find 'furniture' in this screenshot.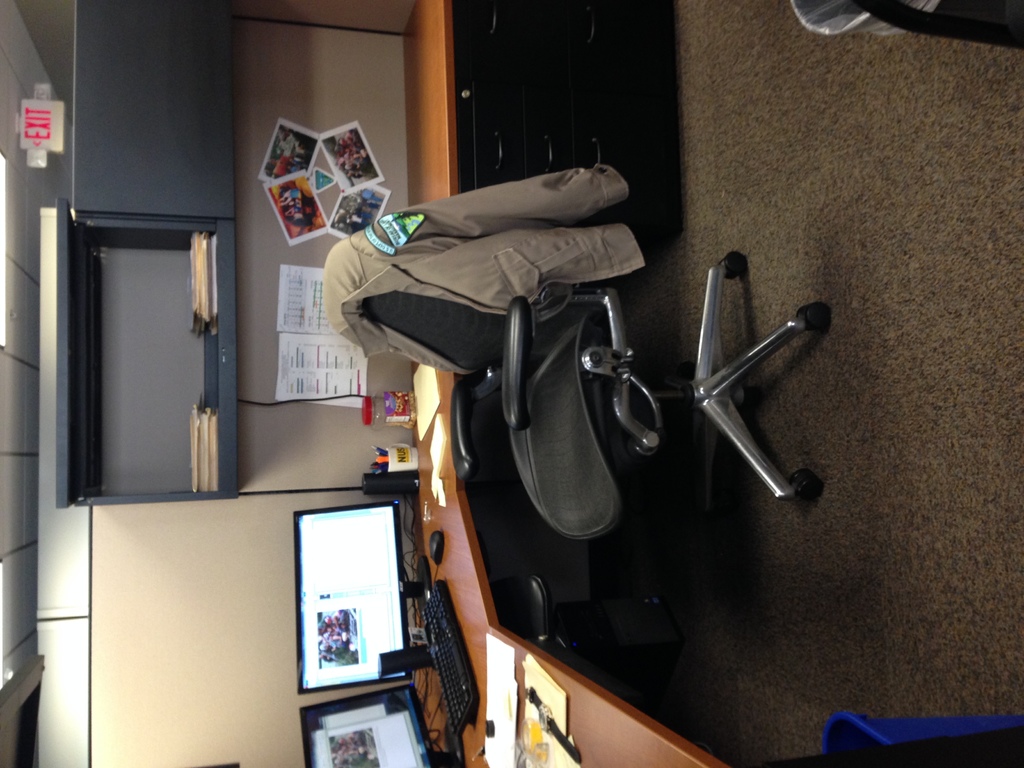
The bounding box for 'furniture' is crop(408, 0, 727, 767).
